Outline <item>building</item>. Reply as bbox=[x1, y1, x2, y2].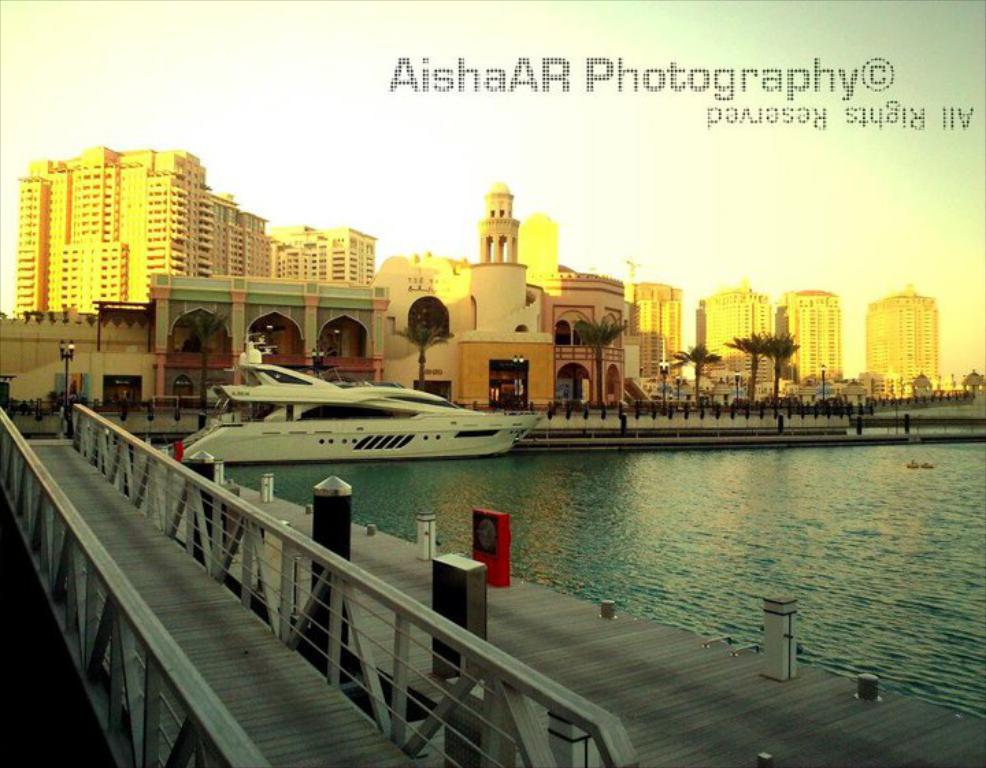
bbox=[624, 256, 681, 376].
